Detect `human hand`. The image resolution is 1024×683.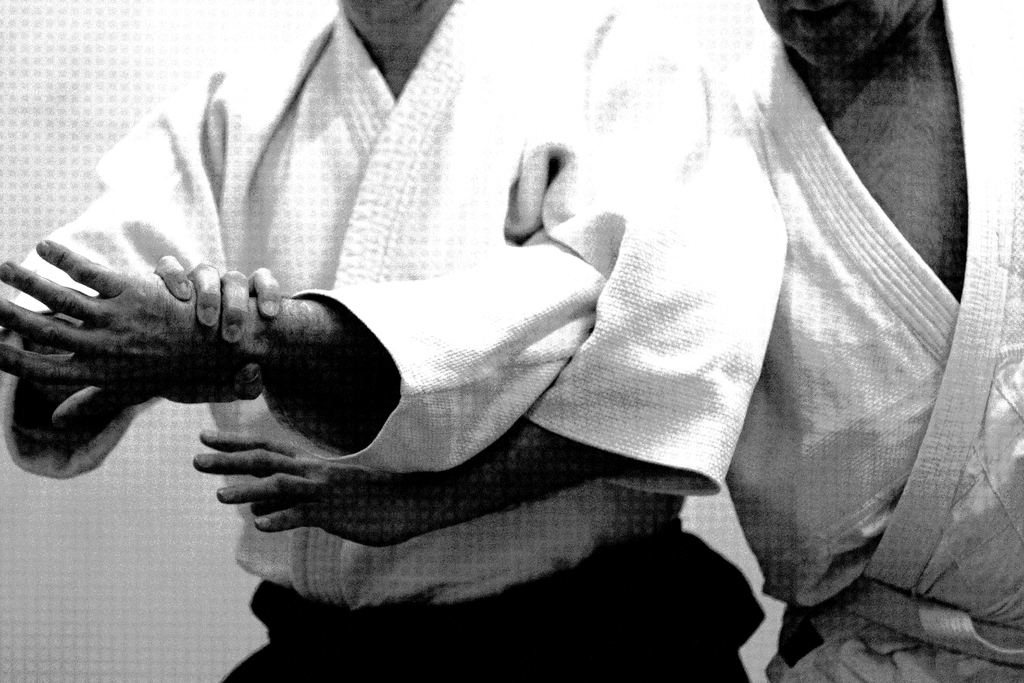
<region>152, 251, 282, 404</region>.
